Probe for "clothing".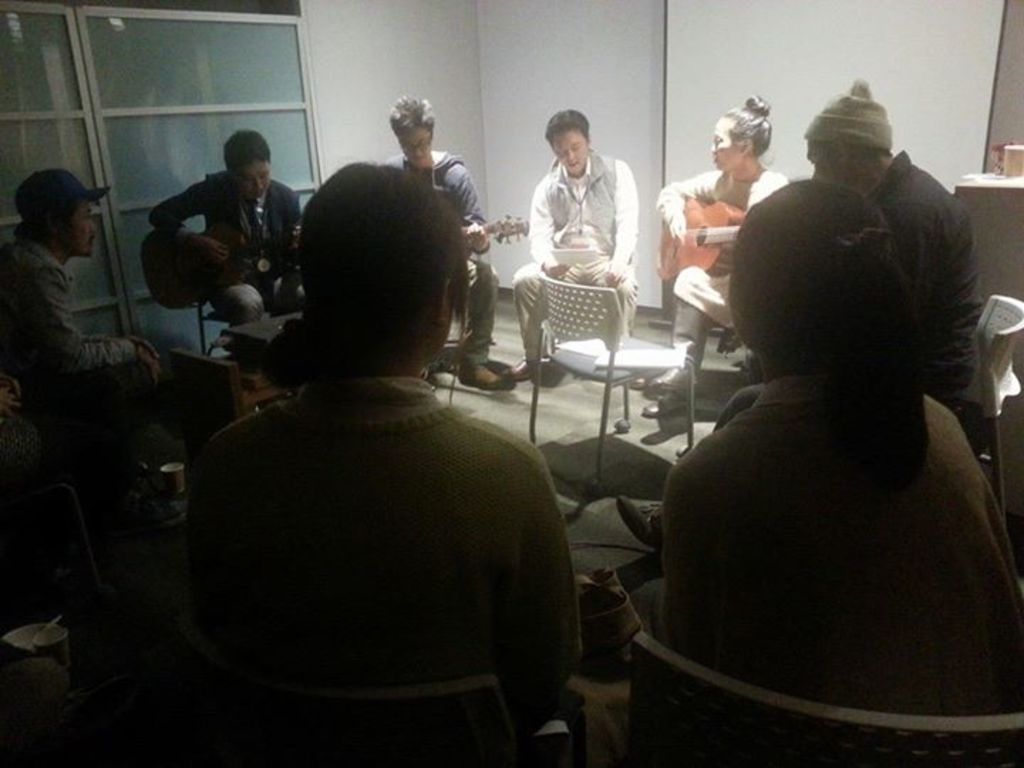
Probe result: 383,148,505,373.
